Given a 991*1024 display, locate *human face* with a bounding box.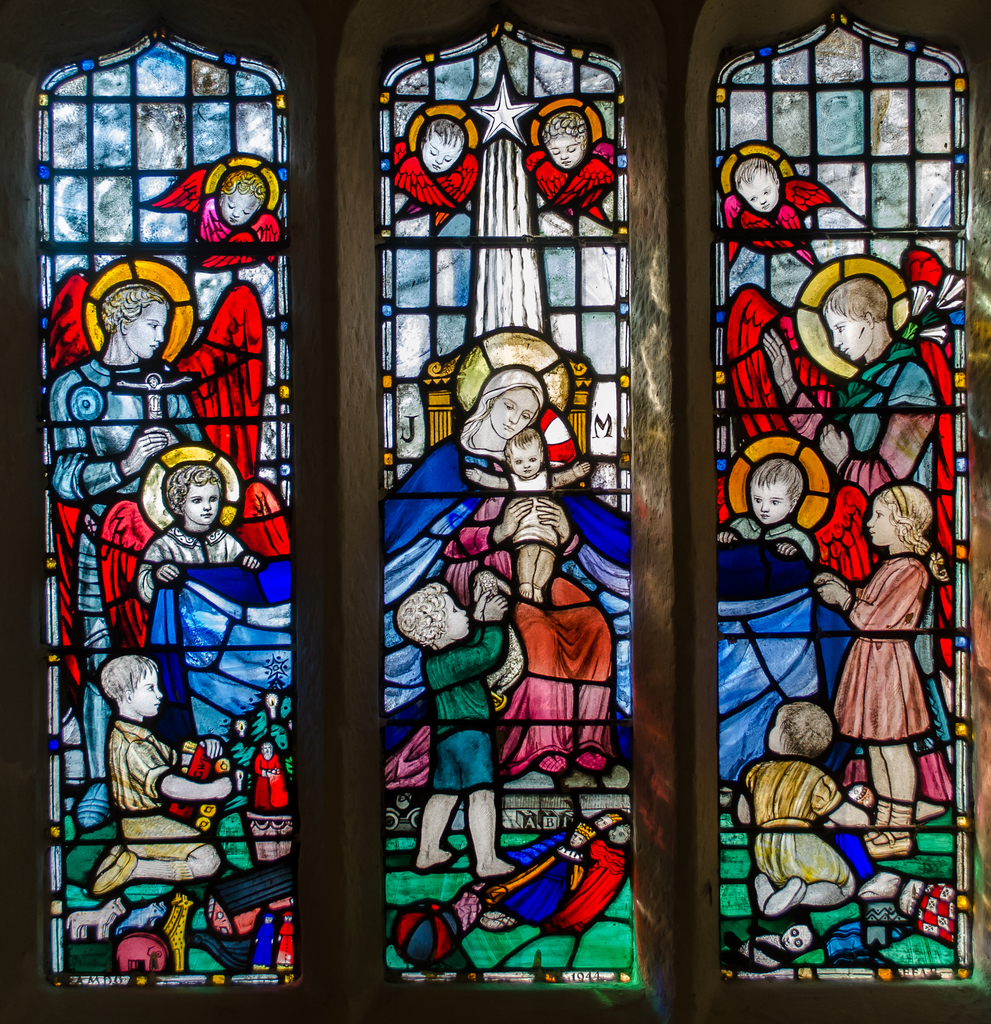
Located: (732, 163, 780, 211).
